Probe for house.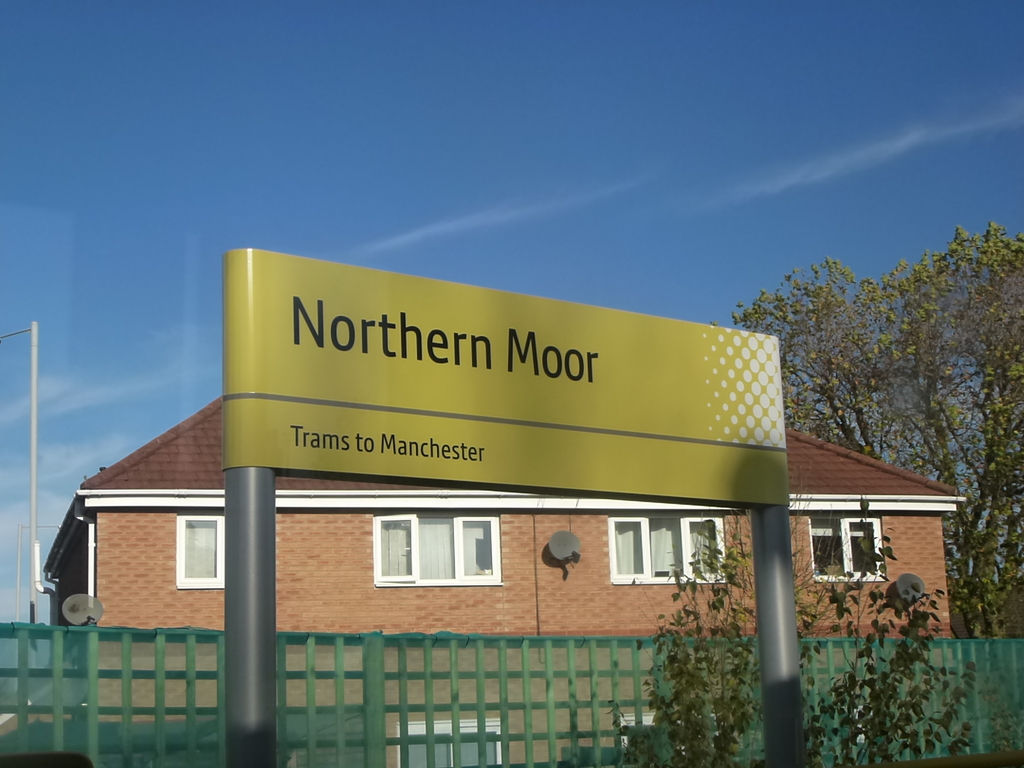
Probe result: x1=52, y1=384, x2=967, y2=767.
